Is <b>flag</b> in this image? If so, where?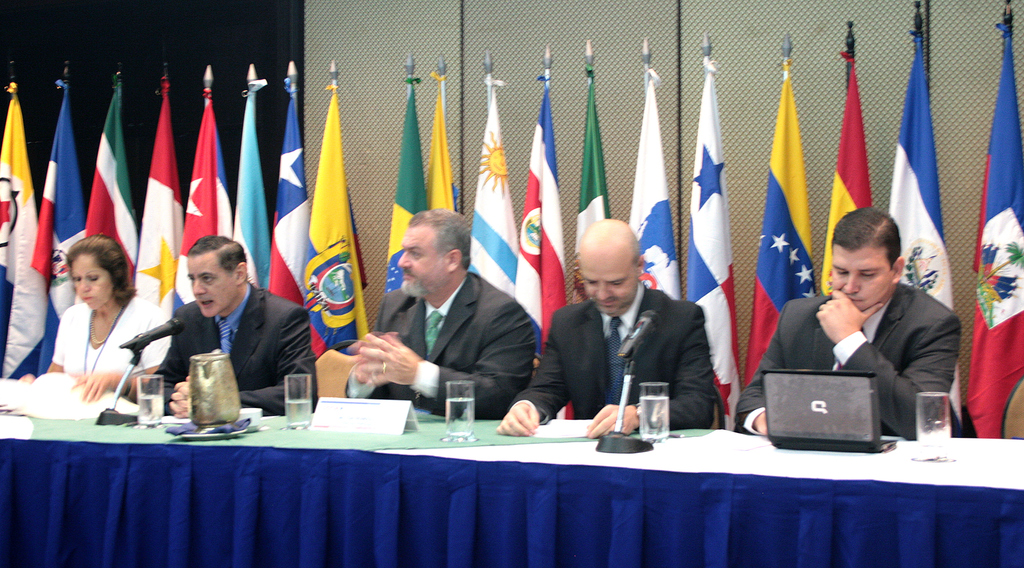
Yes, at 470, 71, 517, 311.
